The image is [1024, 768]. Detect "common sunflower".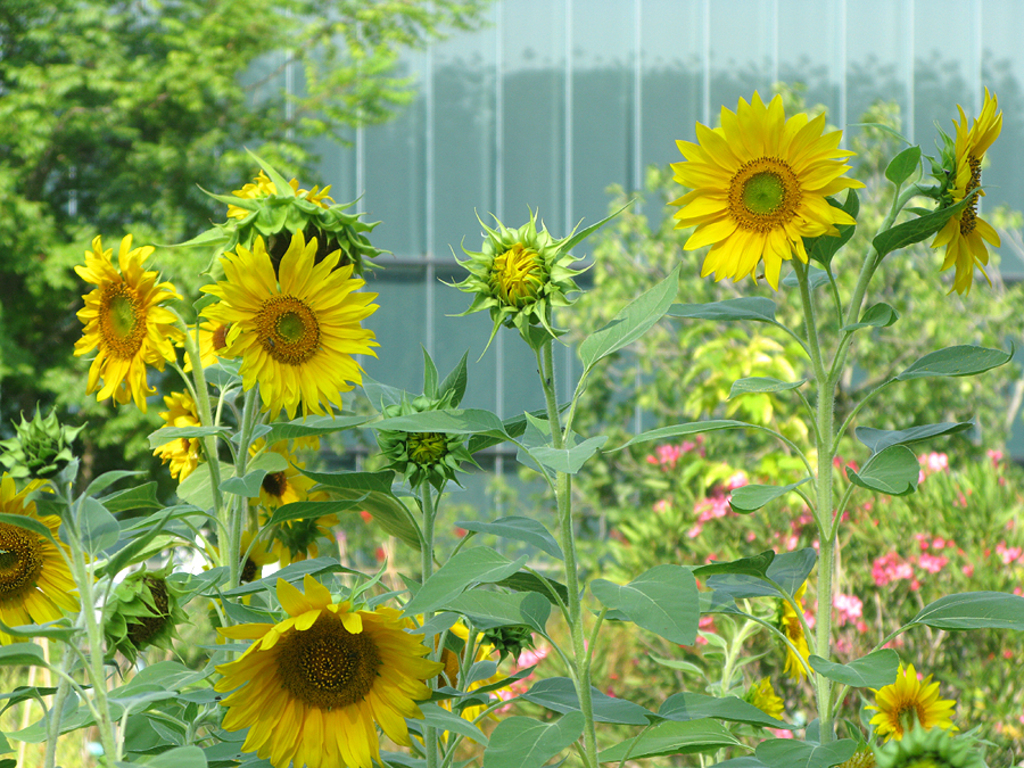
Detection: BBox(71, 233, 177, 406).
